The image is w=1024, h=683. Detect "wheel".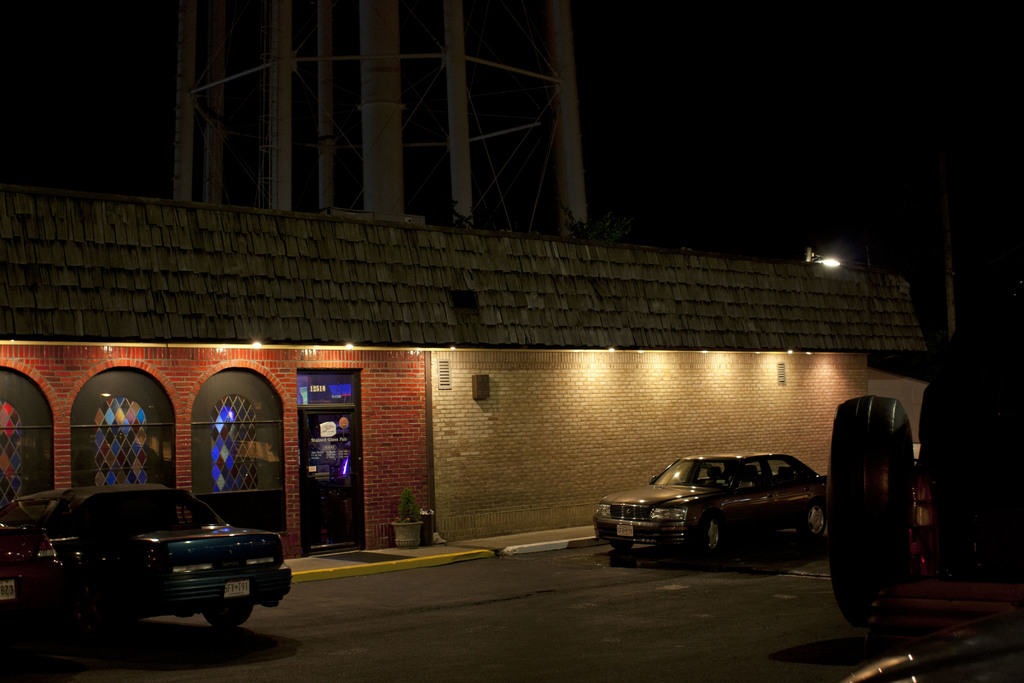
Detection: {"left": 614, "top": 539, "right": 632, "bottom": 552}.
